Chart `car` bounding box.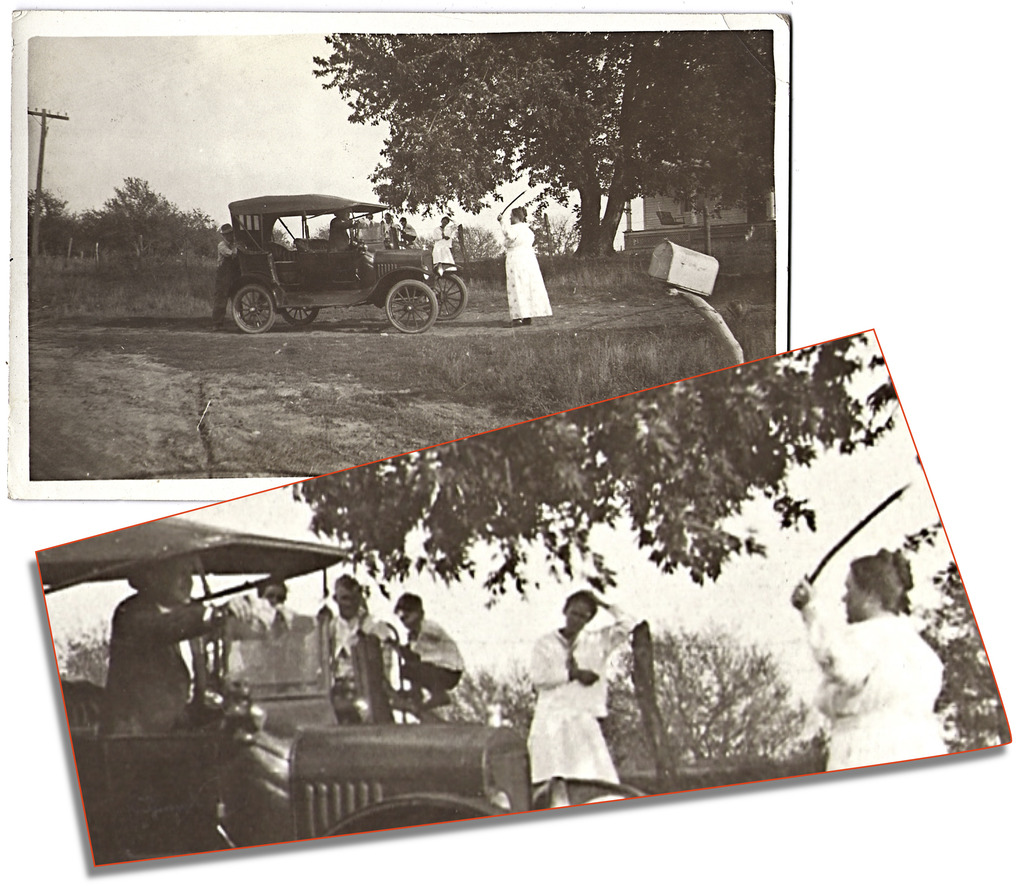
Charted: [x1=28, y1=521, x2=645, y2=864].
